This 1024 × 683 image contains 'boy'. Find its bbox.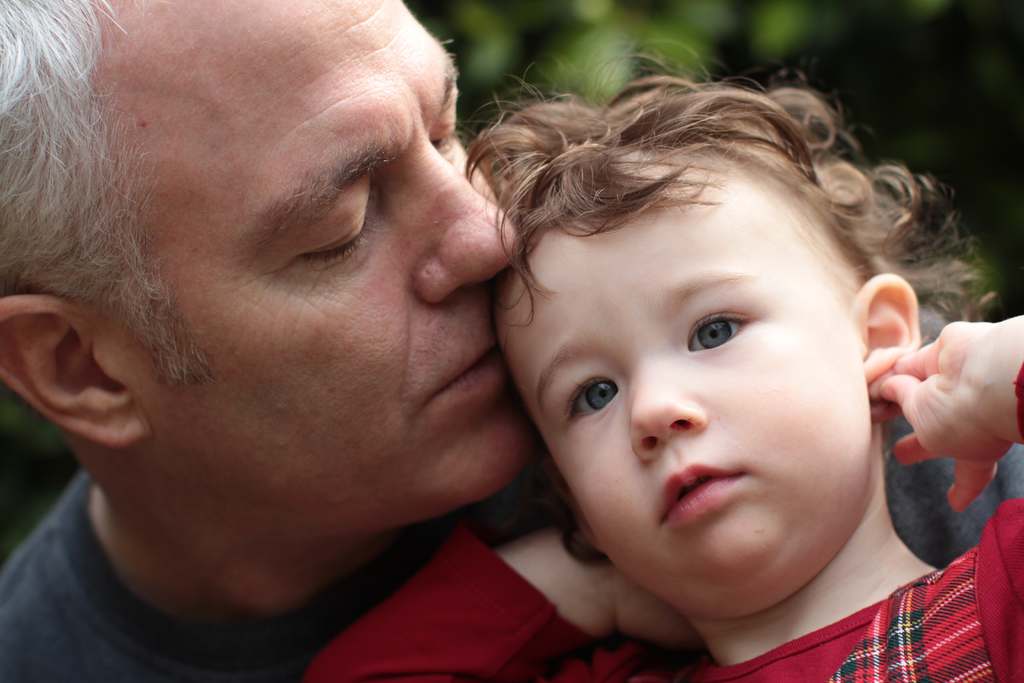
bbox(449, 80, 934, 596).
